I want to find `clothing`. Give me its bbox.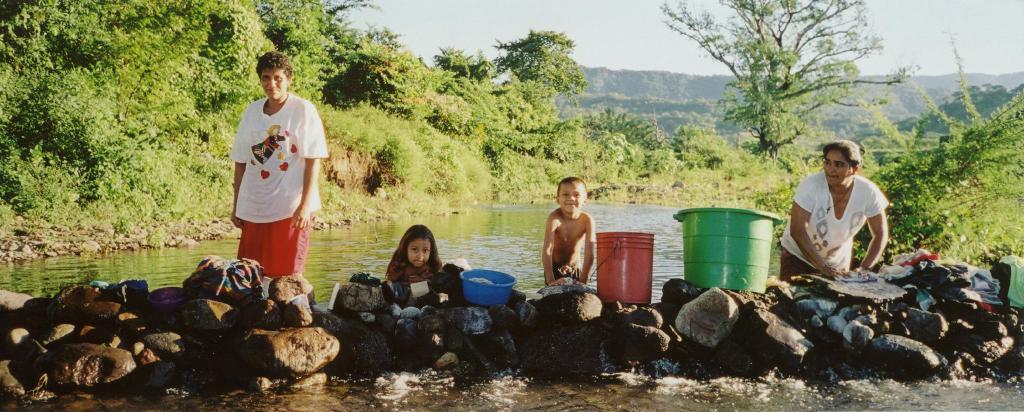
bbox(383, 242, 436, 278).
